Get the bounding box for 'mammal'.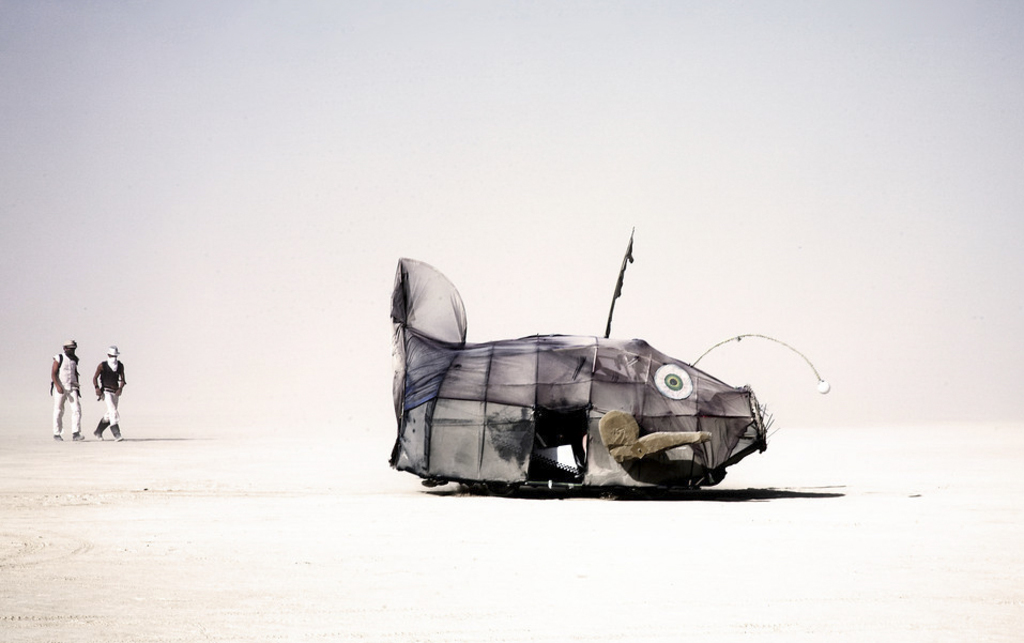
bbox=(32, 322, 98, 439).
